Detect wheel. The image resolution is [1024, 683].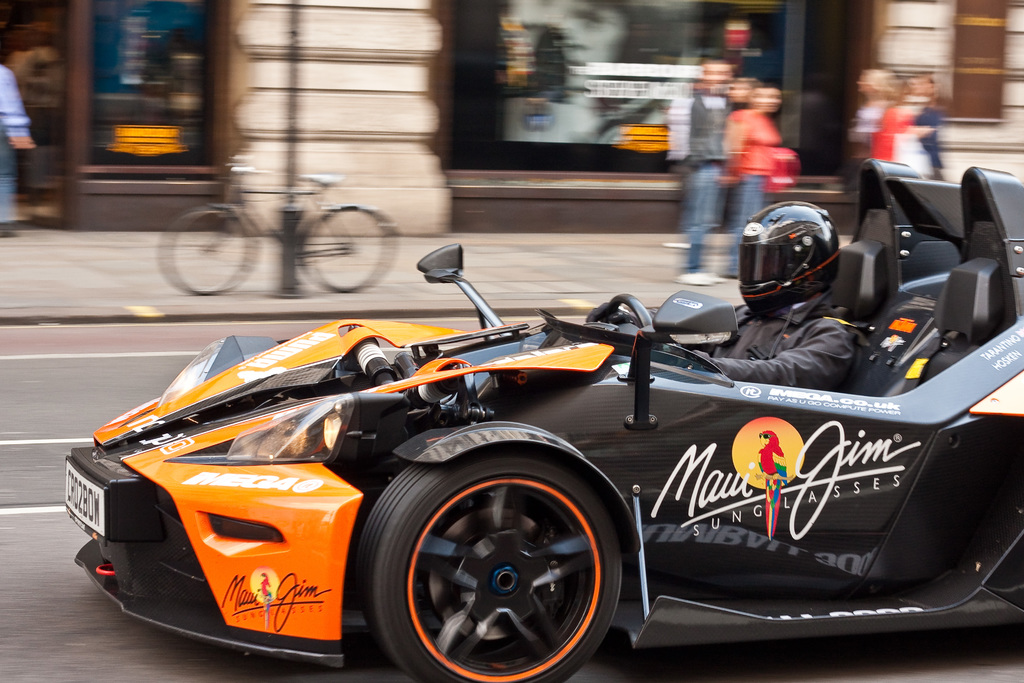
[356,440,630,682].
